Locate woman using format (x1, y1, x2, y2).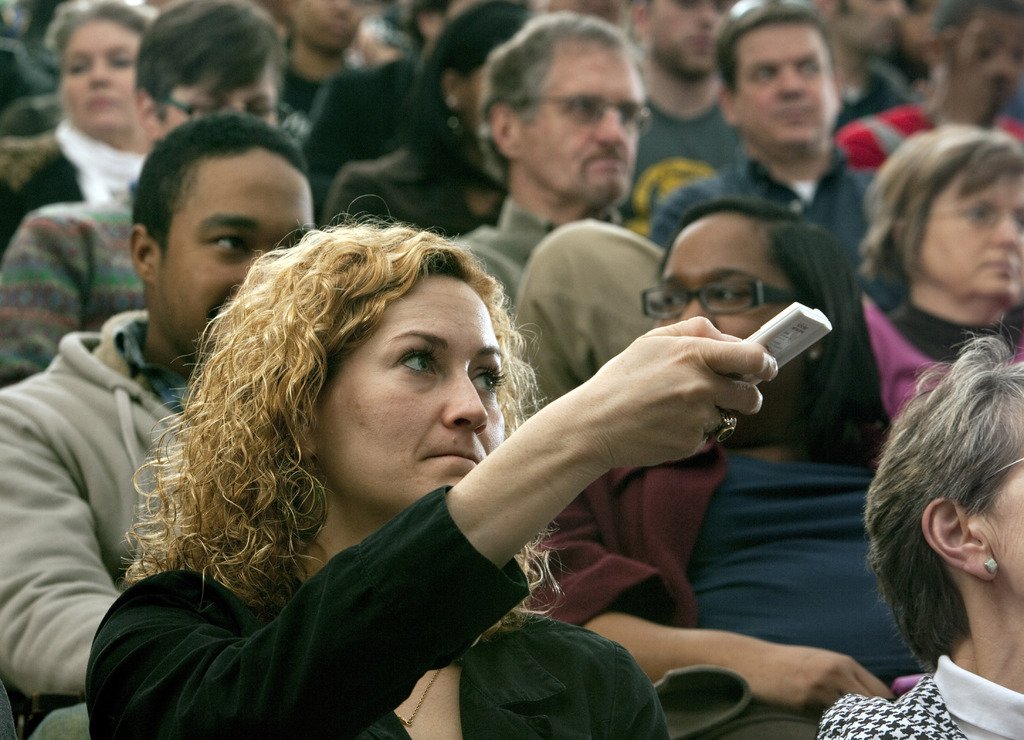
(0, 0, 159, 254).
